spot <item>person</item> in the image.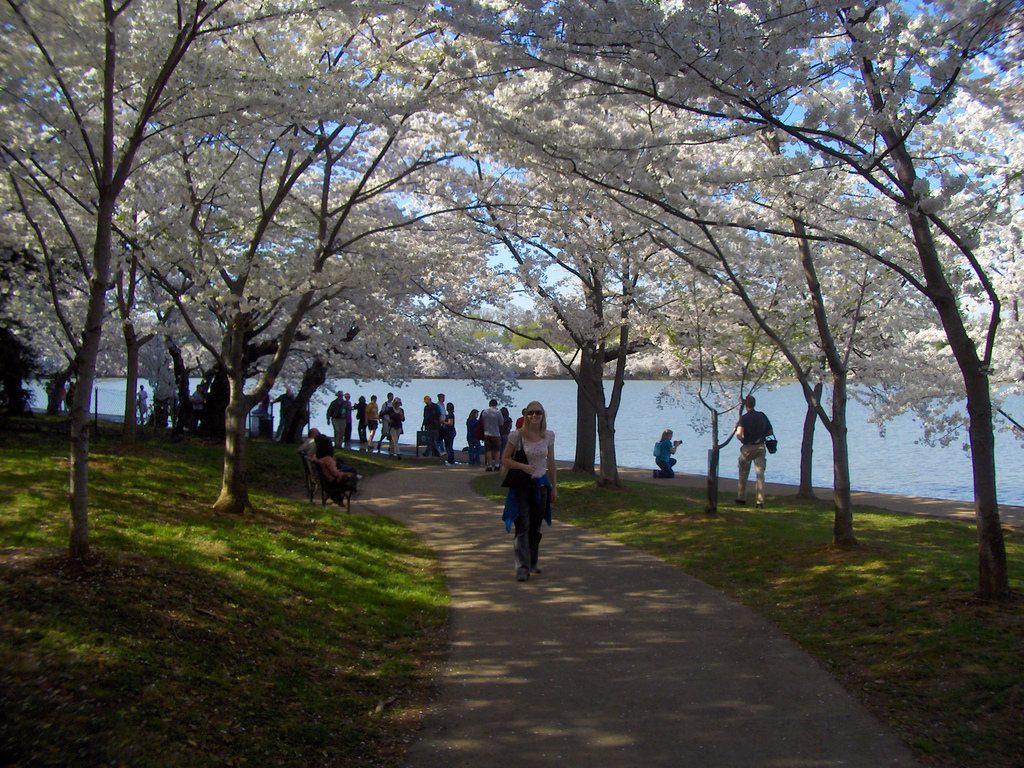
<item>person</item> found at rect(308, 435, 362, 500).
